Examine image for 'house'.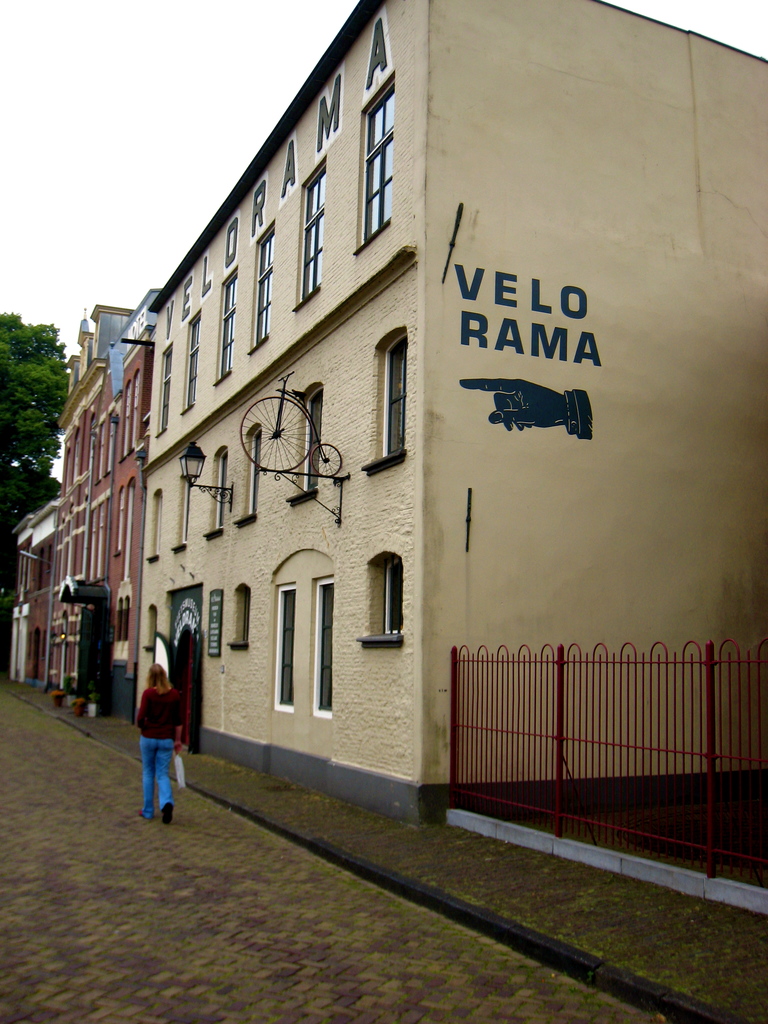
Examination result: BBox(103, 312, 147, 734).
